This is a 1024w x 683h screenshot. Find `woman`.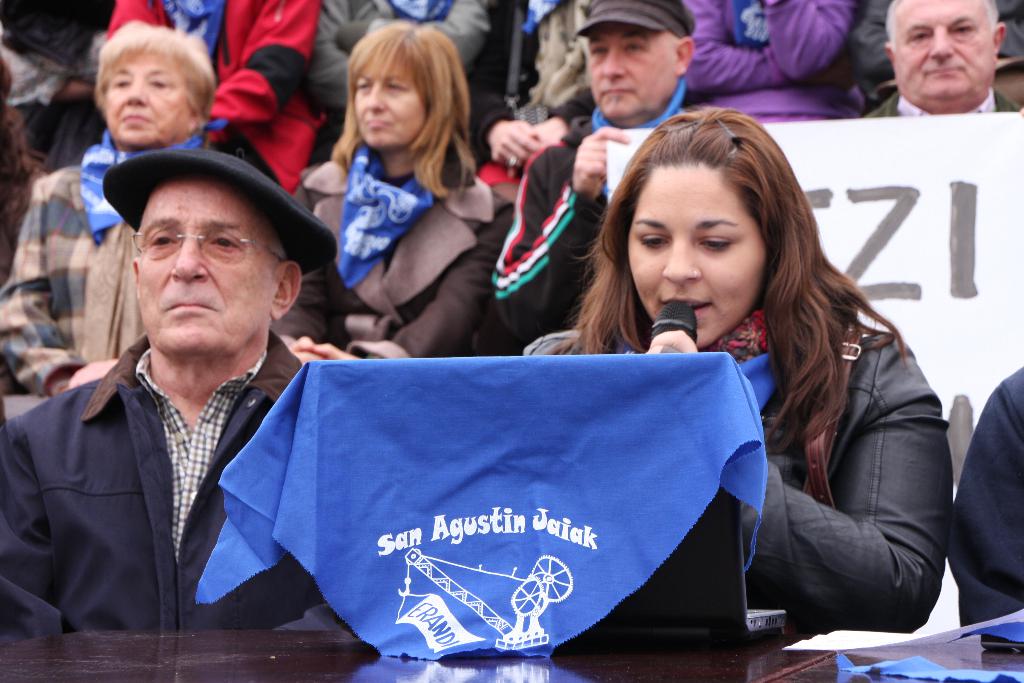
Bounding box: 460,0,591,197.
